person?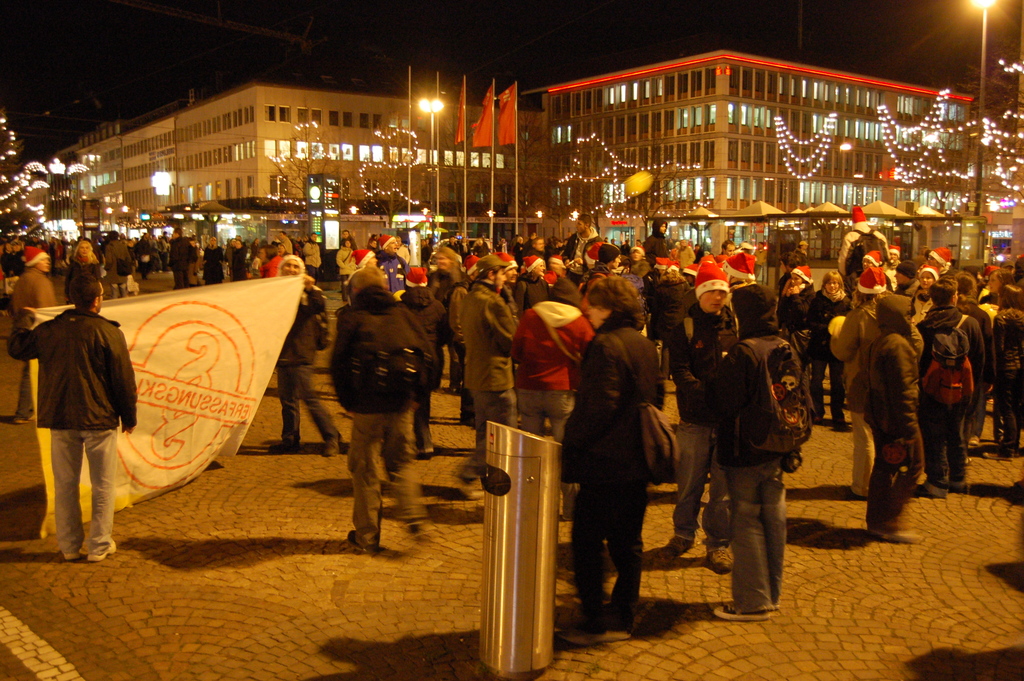
rect(951, 274, 993, 438)
